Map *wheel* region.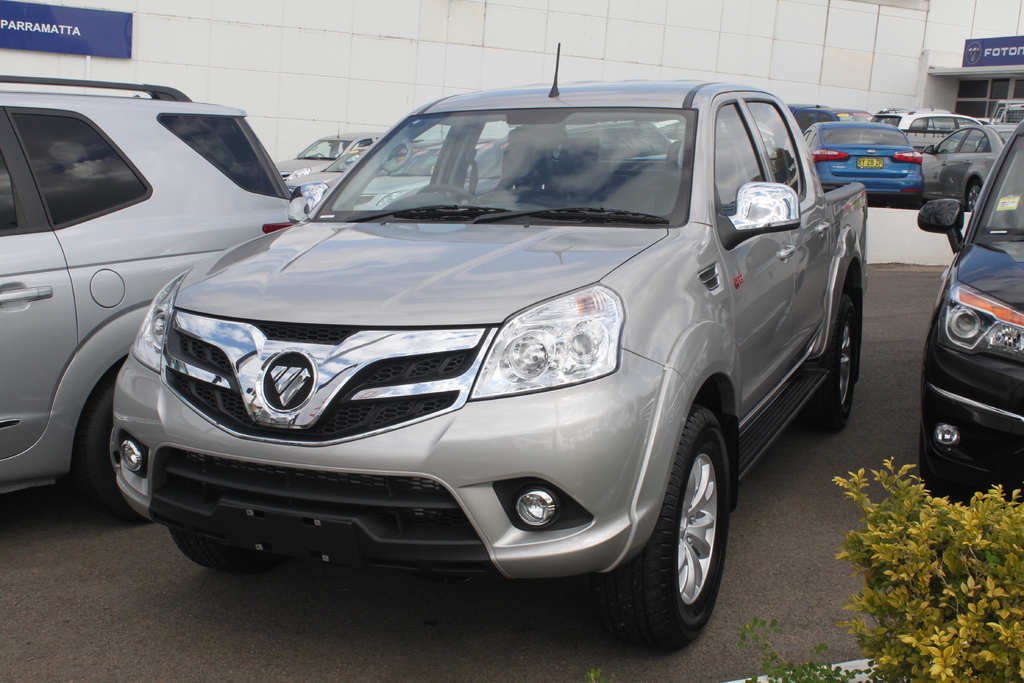
Mapped to bbox=(804, 288, 860, 432).
